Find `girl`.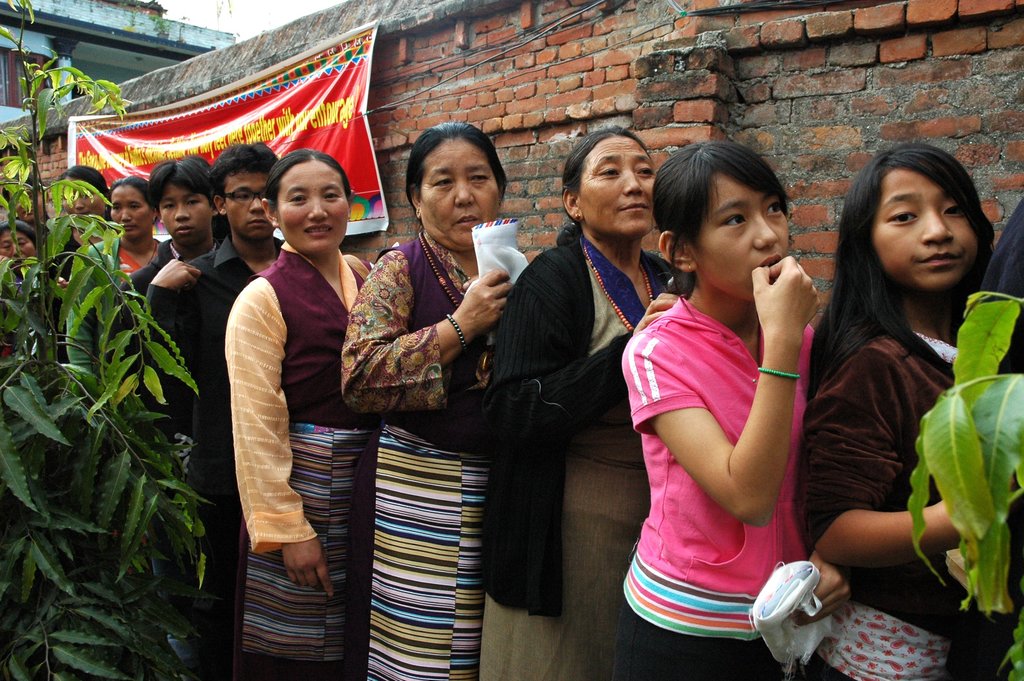
BBox(79, 173, 168, 284).
